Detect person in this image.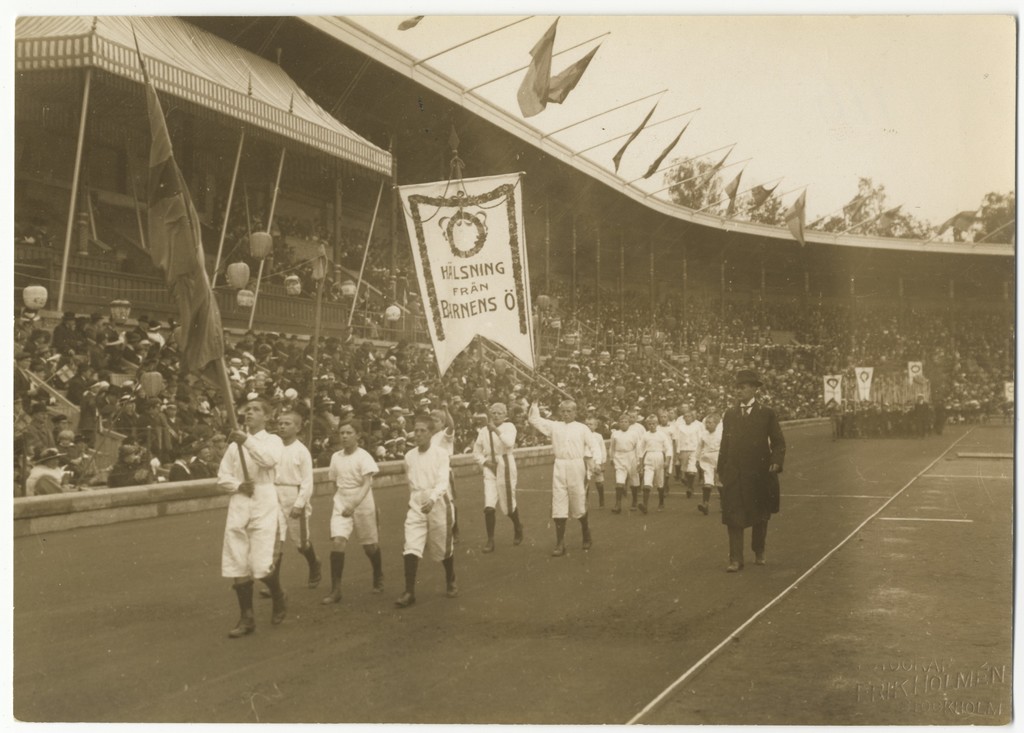
Detection: pyautogui.locateOnScreen(394, 415, 460, 609).
